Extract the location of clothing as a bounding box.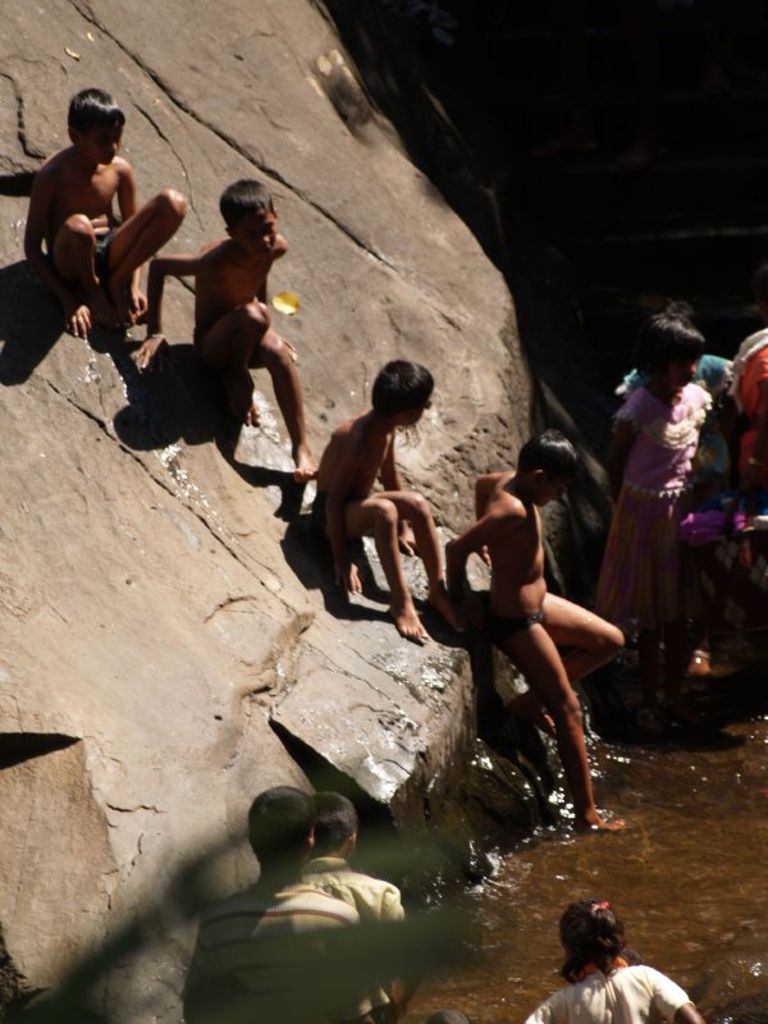
box(311, 490, 325, 521).
